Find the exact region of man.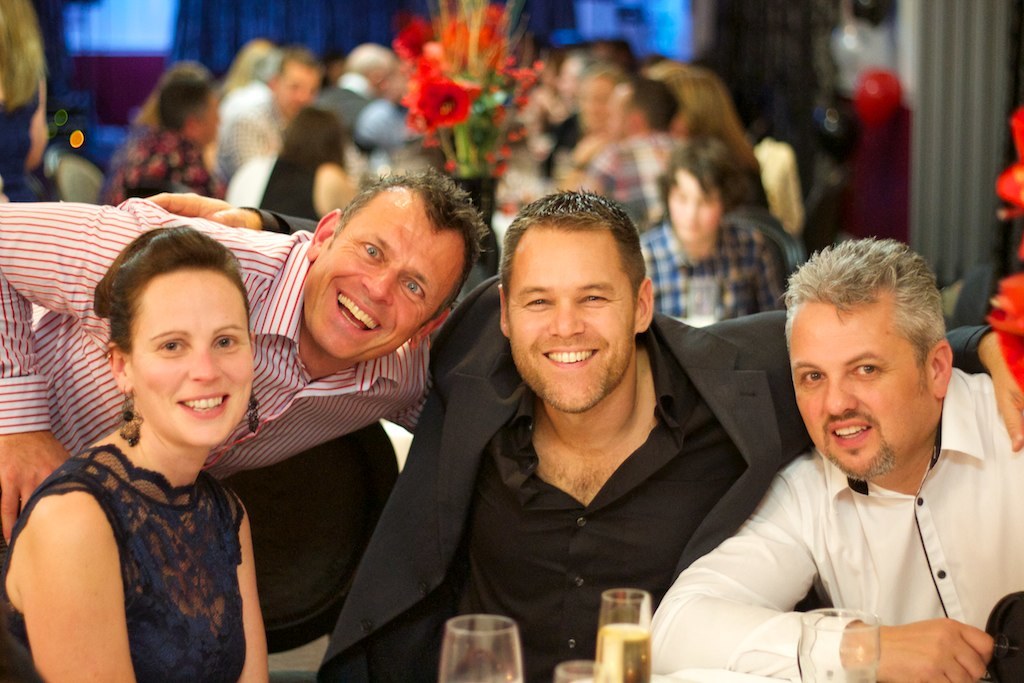
Exact region: {"left": 533, "top": 53, "right": 613, "bottom": 171}.
